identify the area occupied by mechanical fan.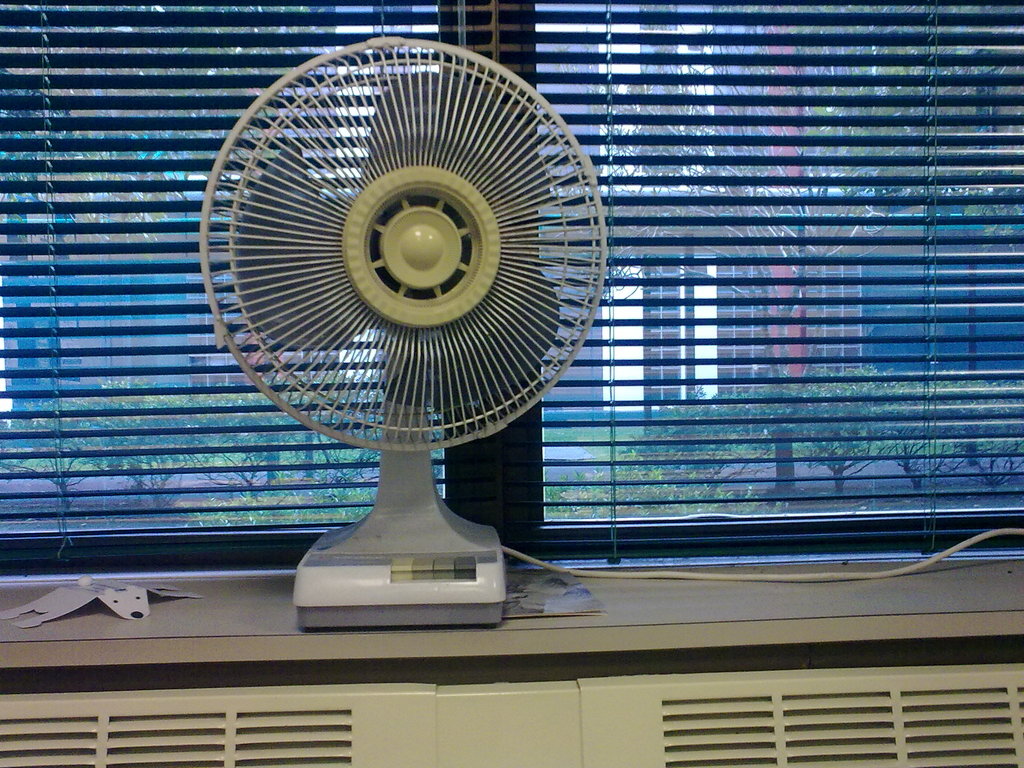
Area: pyautogui.locateOnScreen(198, 38, 1023, 630).
